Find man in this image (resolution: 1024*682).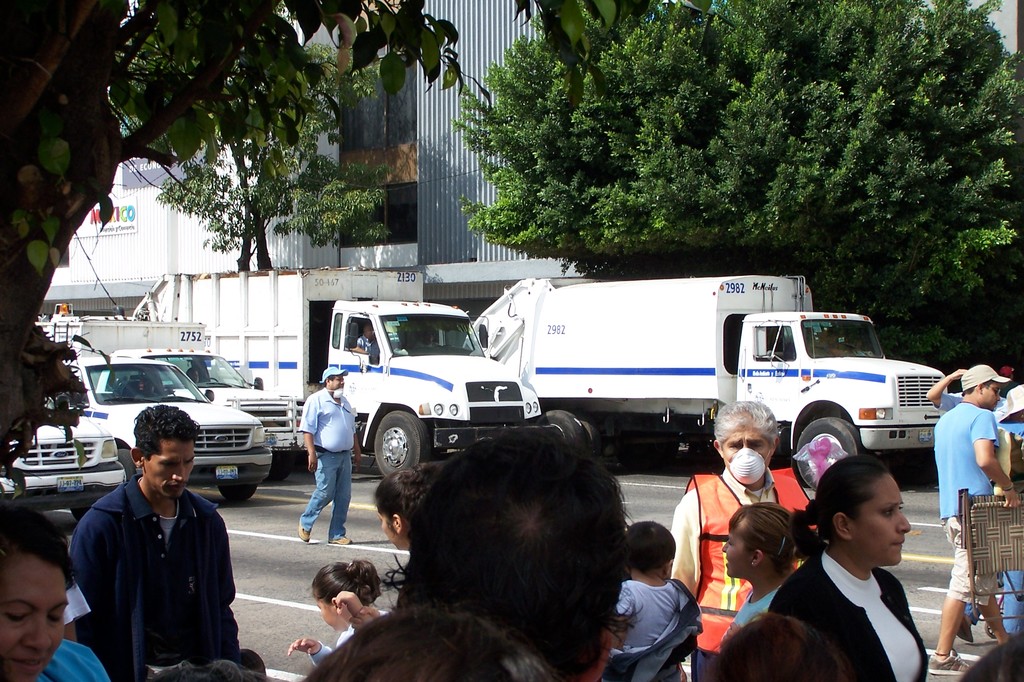
bbox=(297, 366, 362, 546).
